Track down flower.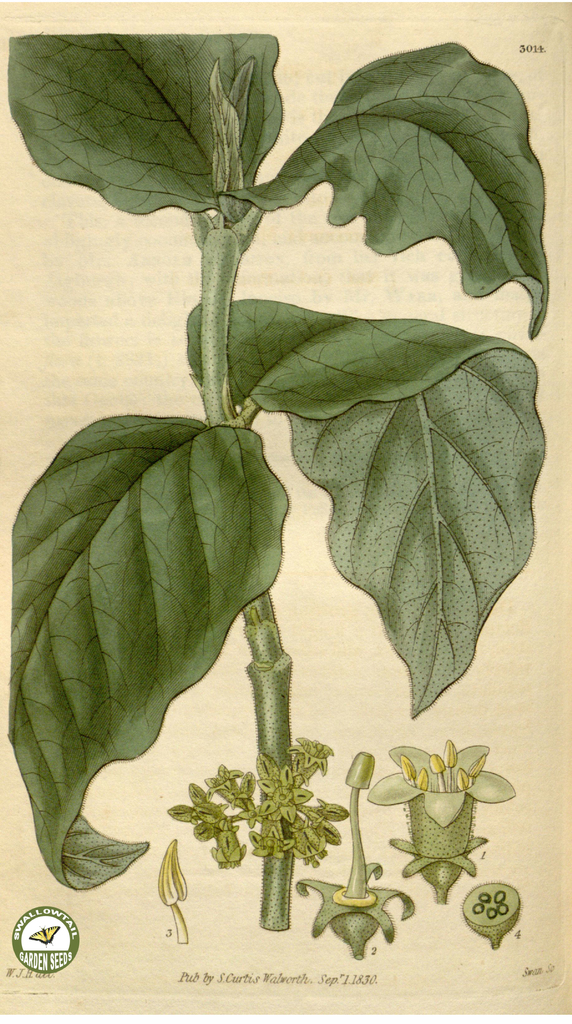
Tracked to [202,51,255,200].
